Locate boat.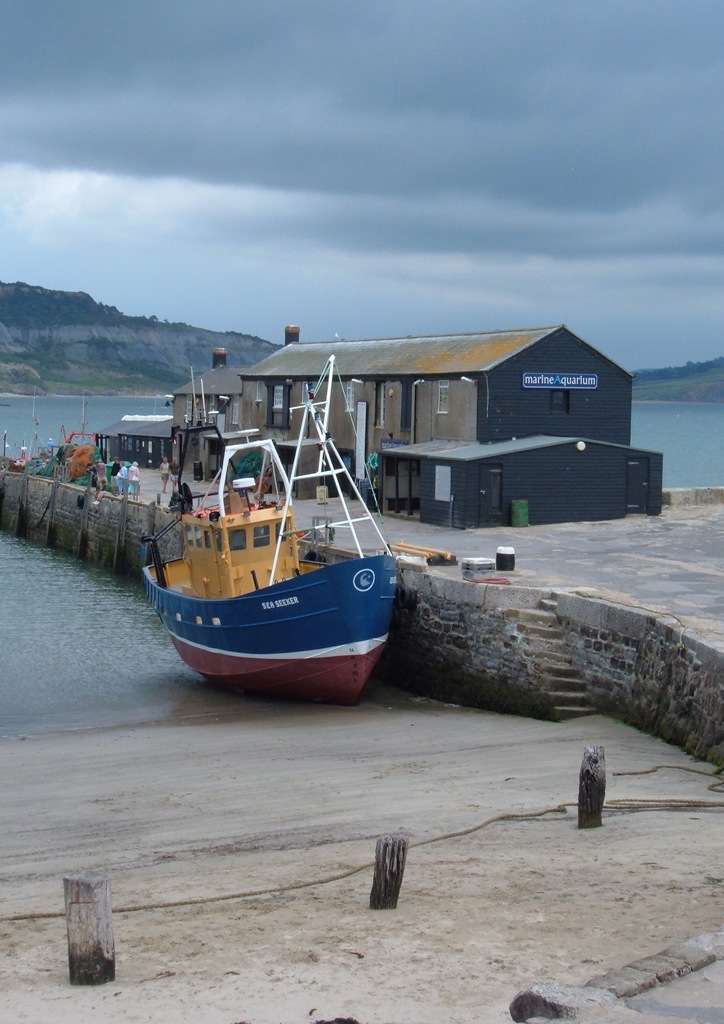
Bounding box: l=148, t=311, r=424, b=713.
